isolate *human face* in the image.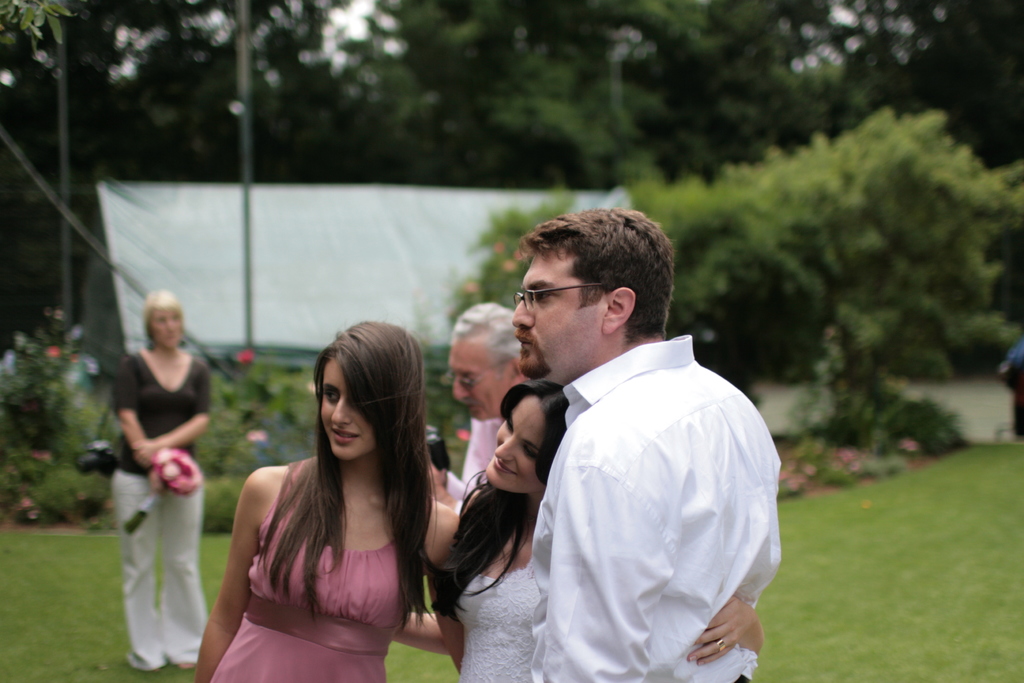
Isolated region: <box>323,356,376,464</box>.
